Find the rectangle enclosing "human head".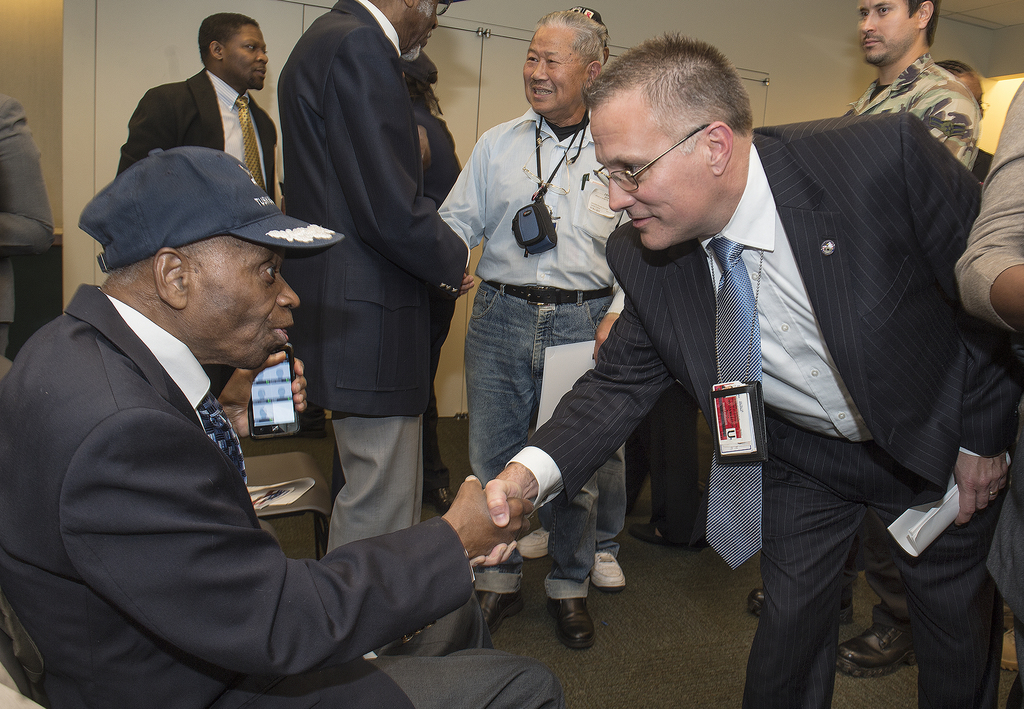
[365,0,457,64].
